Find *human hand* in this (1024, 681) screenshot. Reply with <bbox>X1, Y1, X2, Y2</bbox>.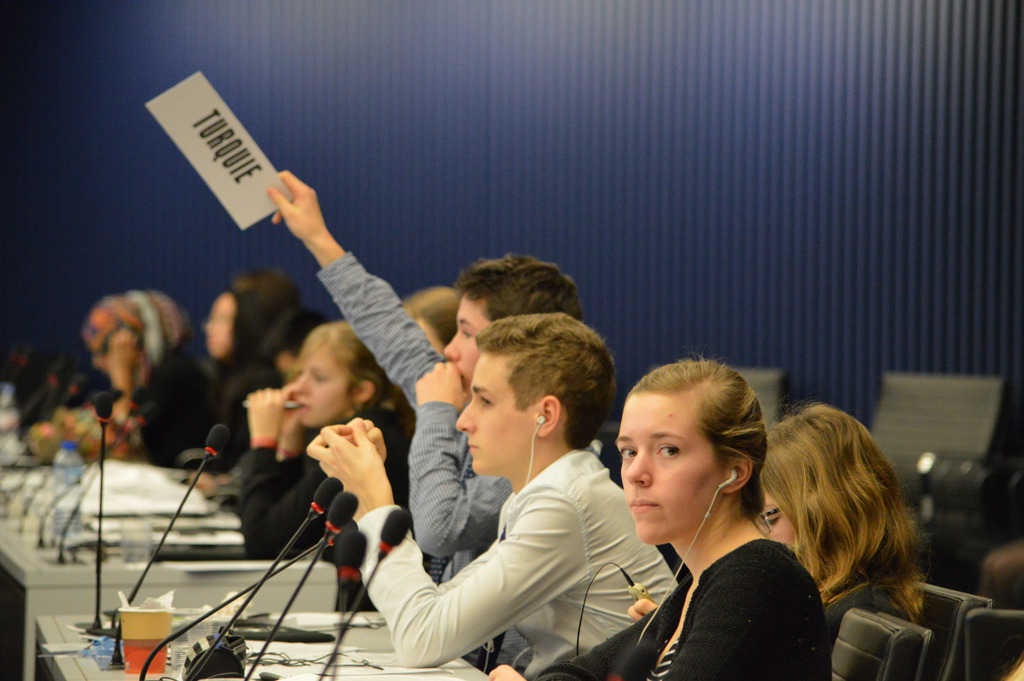
<bbox>624, 596, 661, 625</bbox>.
